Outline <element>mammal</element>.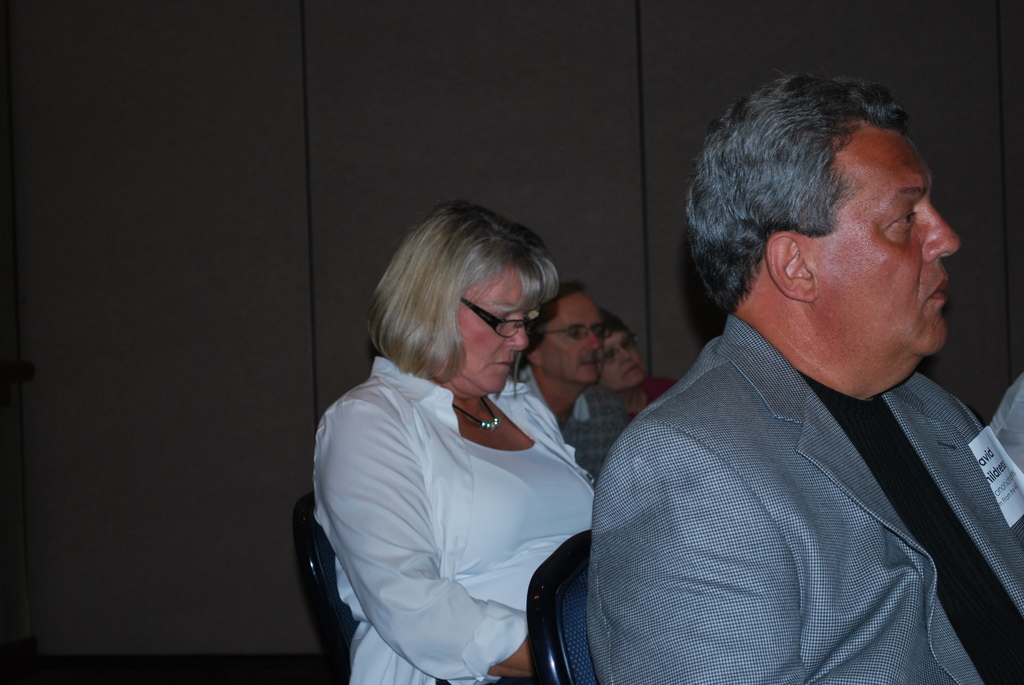
Outline: [x1=586, y1=60, x2=1023, y2=684].
